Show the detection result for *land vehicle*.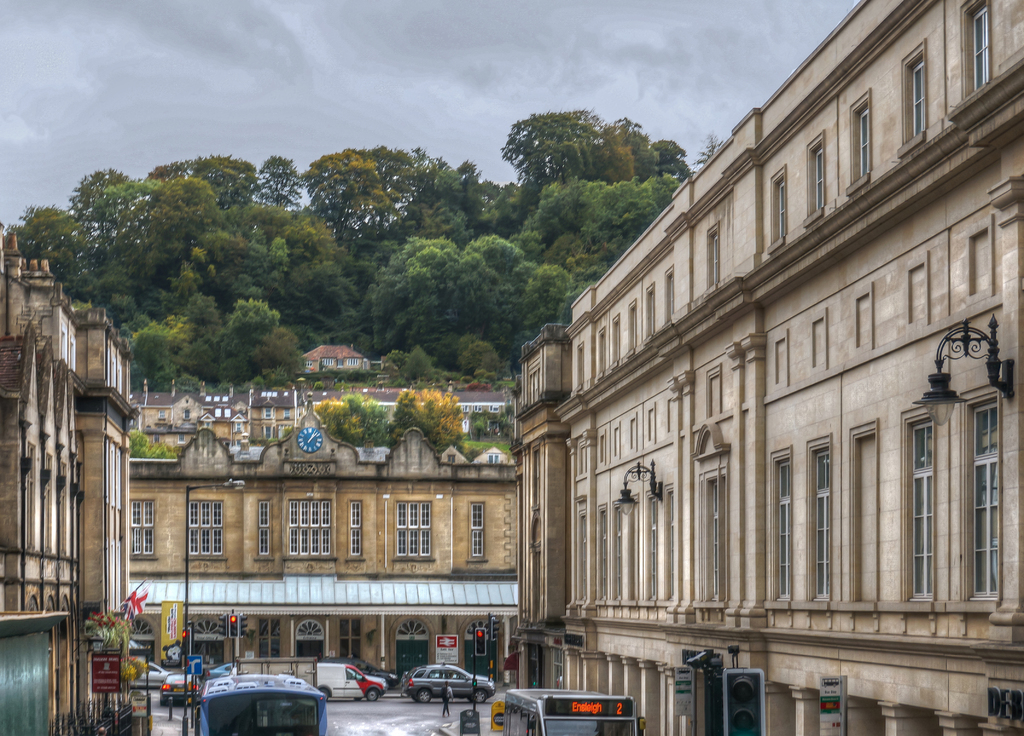
[x1=505, y1=687, x2=645, y2=735].
